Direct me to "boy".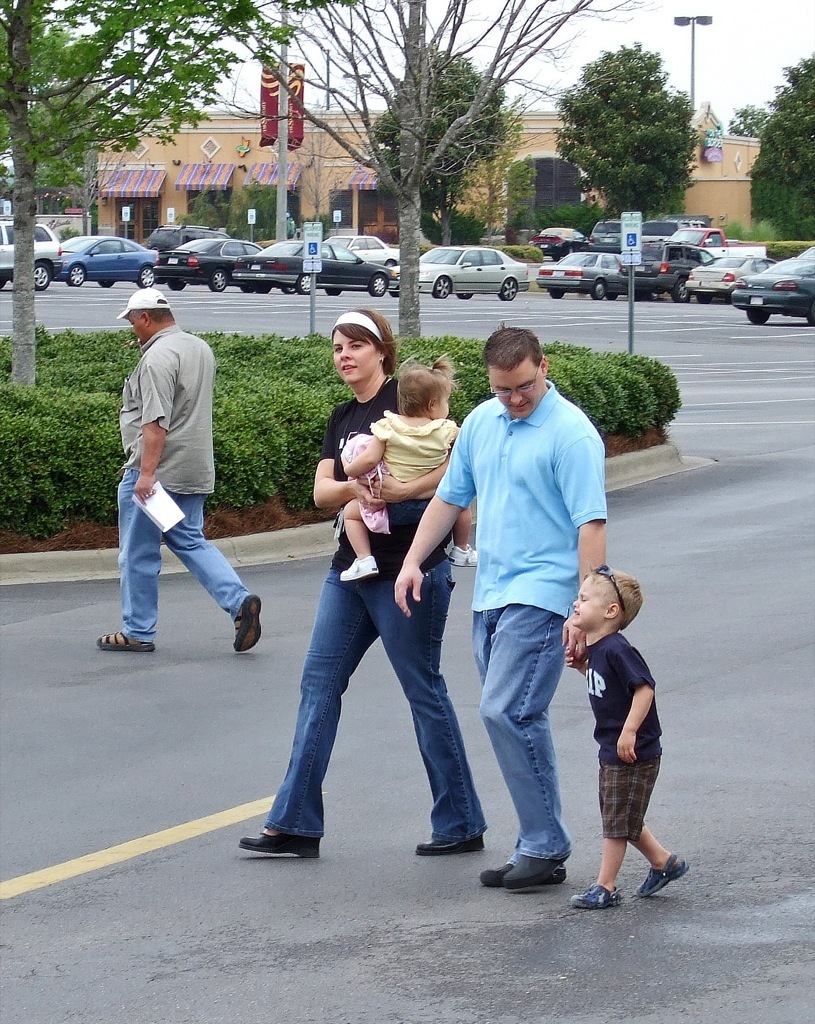
Direction: locate(567, 563, 695, 908).
